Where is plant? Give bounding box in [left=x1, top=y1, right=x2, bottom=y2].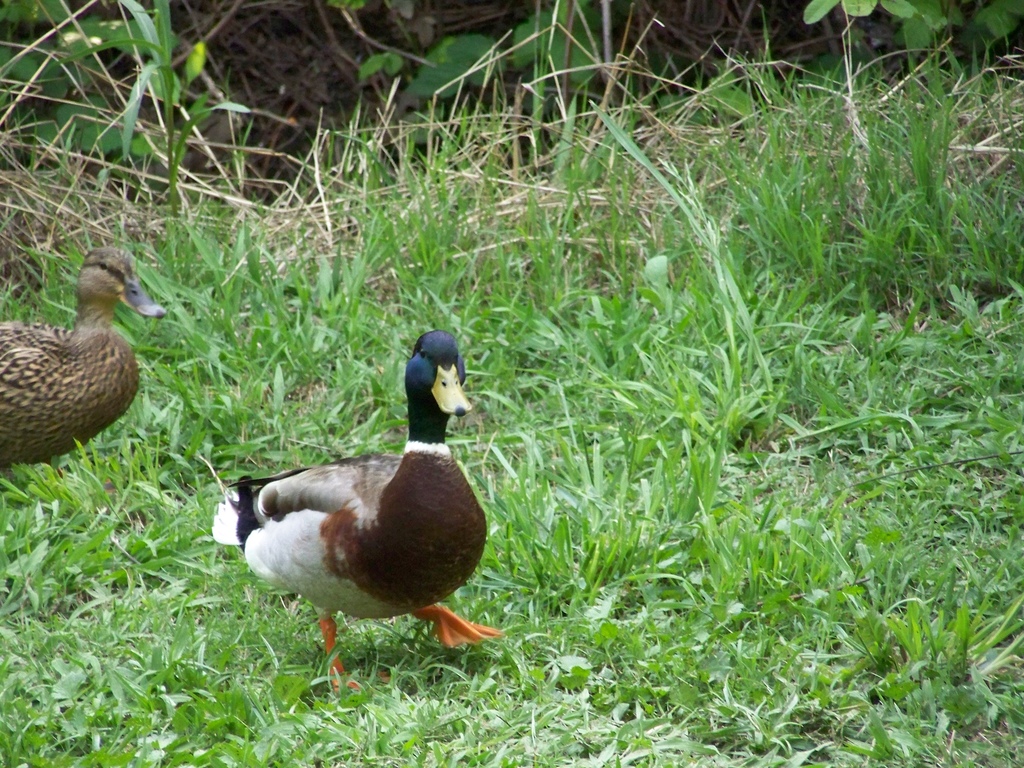
[left=840, top=589, right=1023, bottom=680].
